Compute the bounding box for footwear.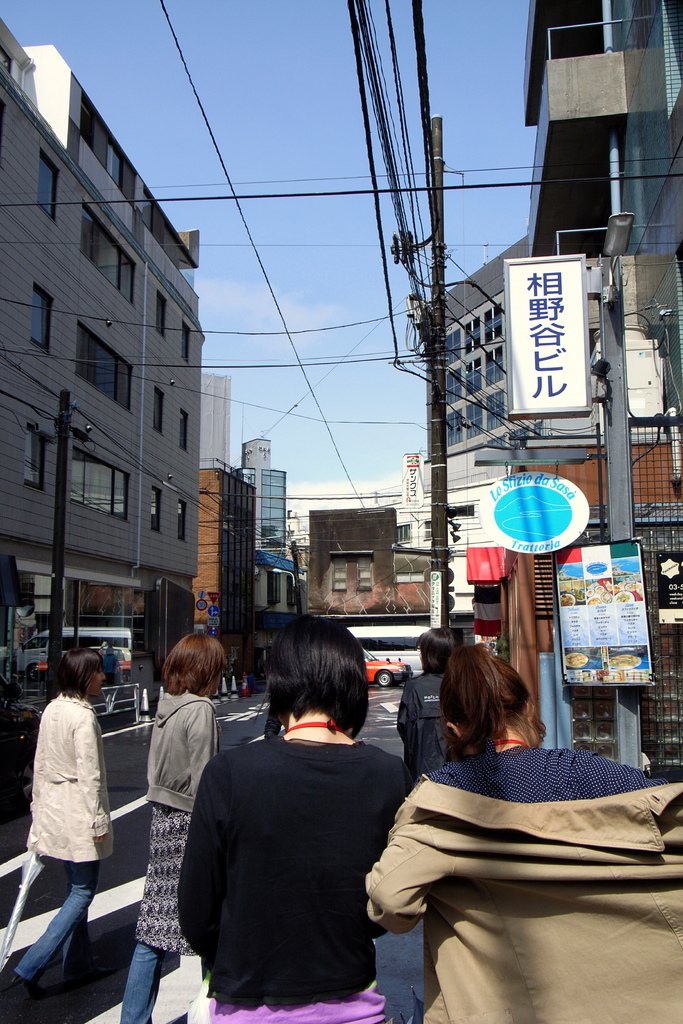
[x1=5, y1=969, x2=38, y2=999].
